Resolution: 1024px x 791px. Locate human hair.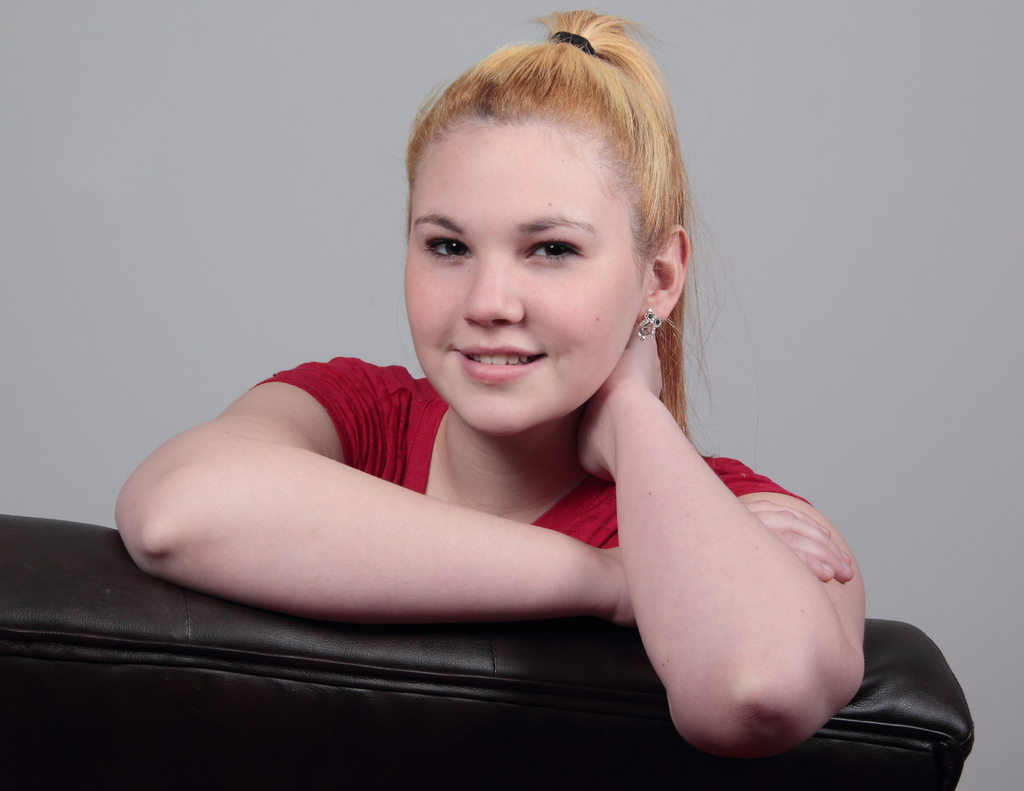
detection(406, 9, 691, 440).
